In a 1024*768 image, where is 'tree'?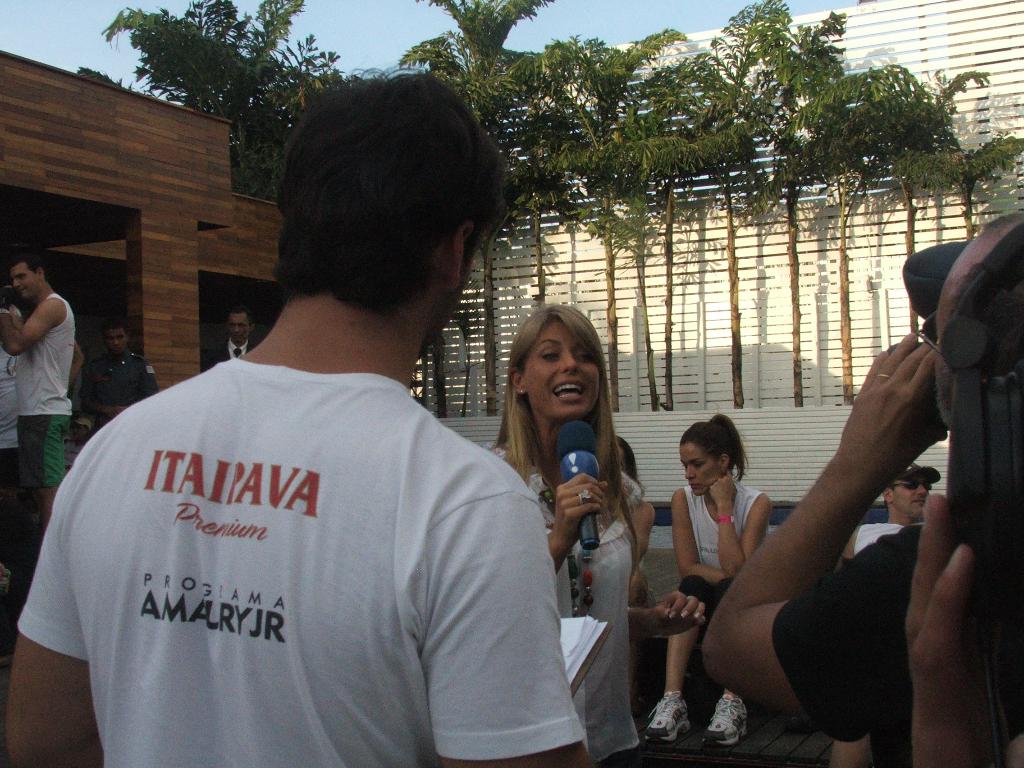
589, 26, 704, 428.
